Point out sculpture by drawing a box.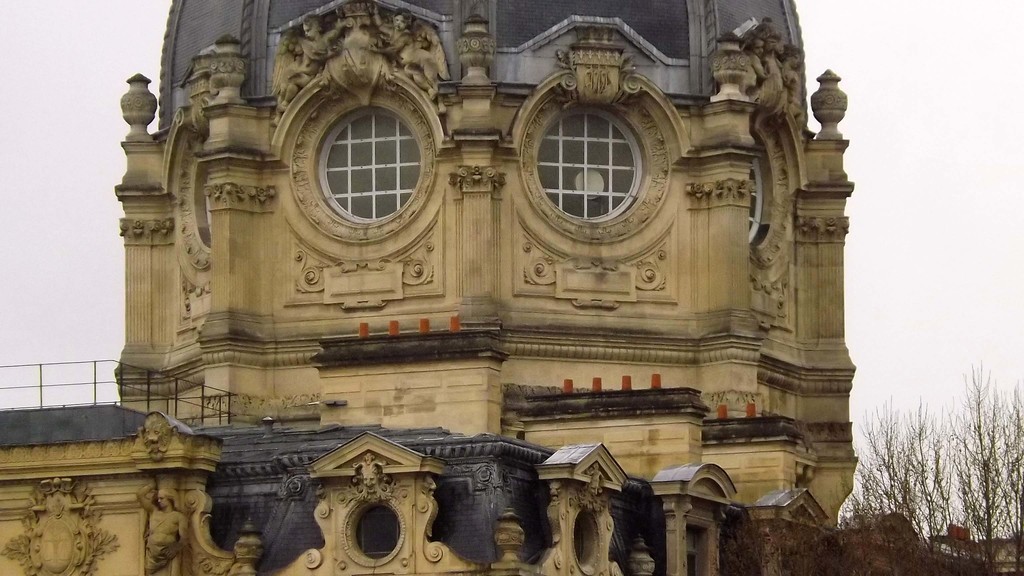
132, 477, 185, 575.
